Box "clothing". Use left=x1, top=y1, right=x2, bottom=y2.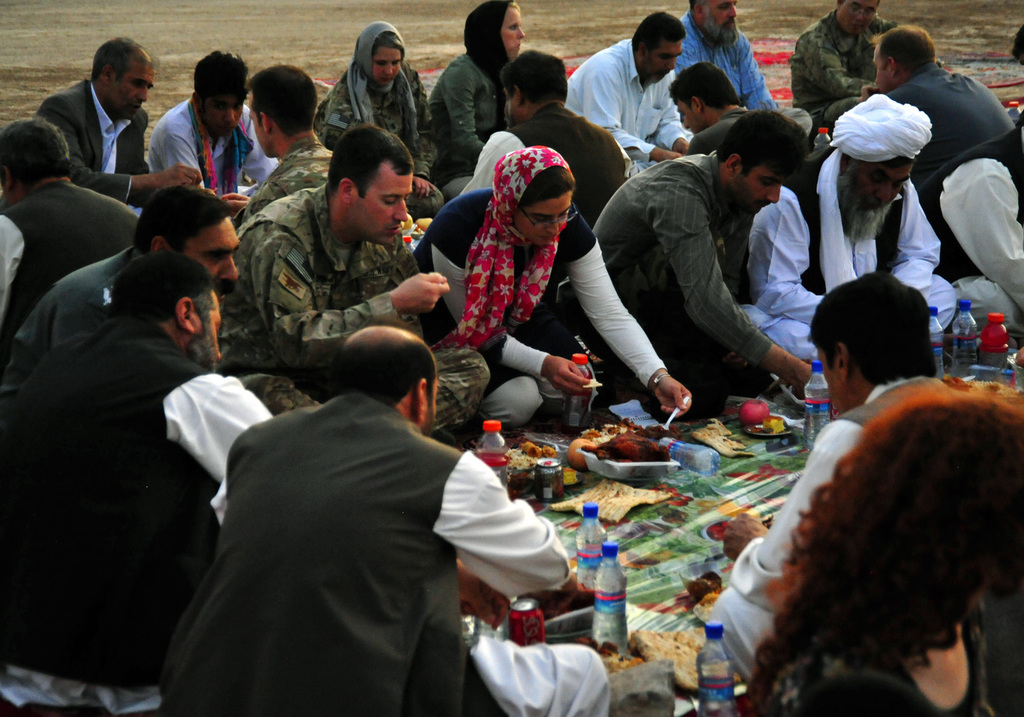
left=240, top=137, right=336, bottom=207.
